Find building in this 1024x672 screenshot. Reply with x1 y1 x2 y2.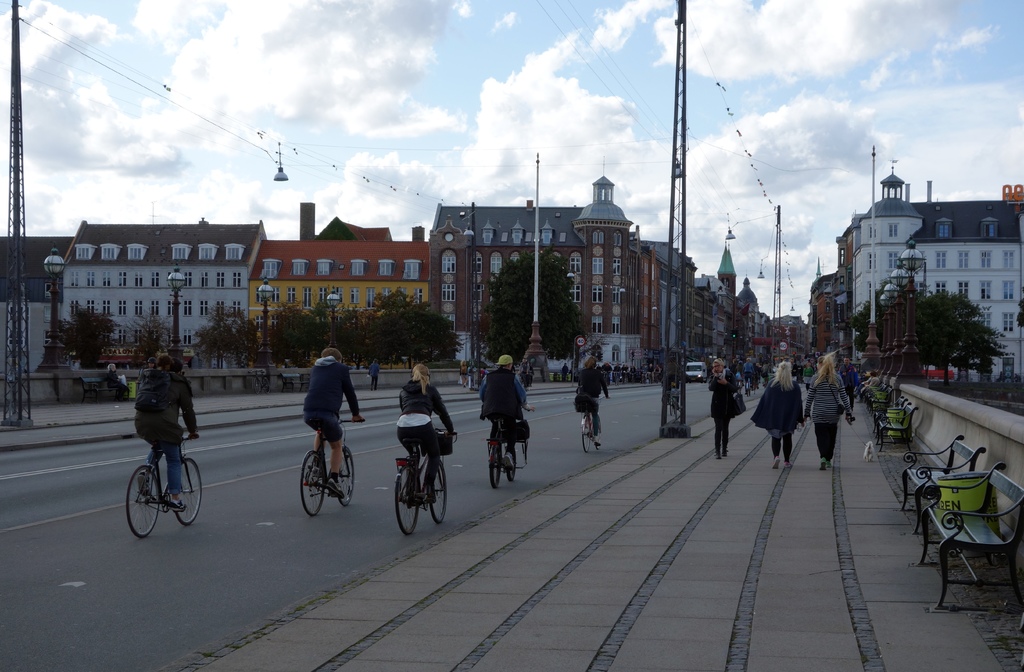
0 236 61 372.
